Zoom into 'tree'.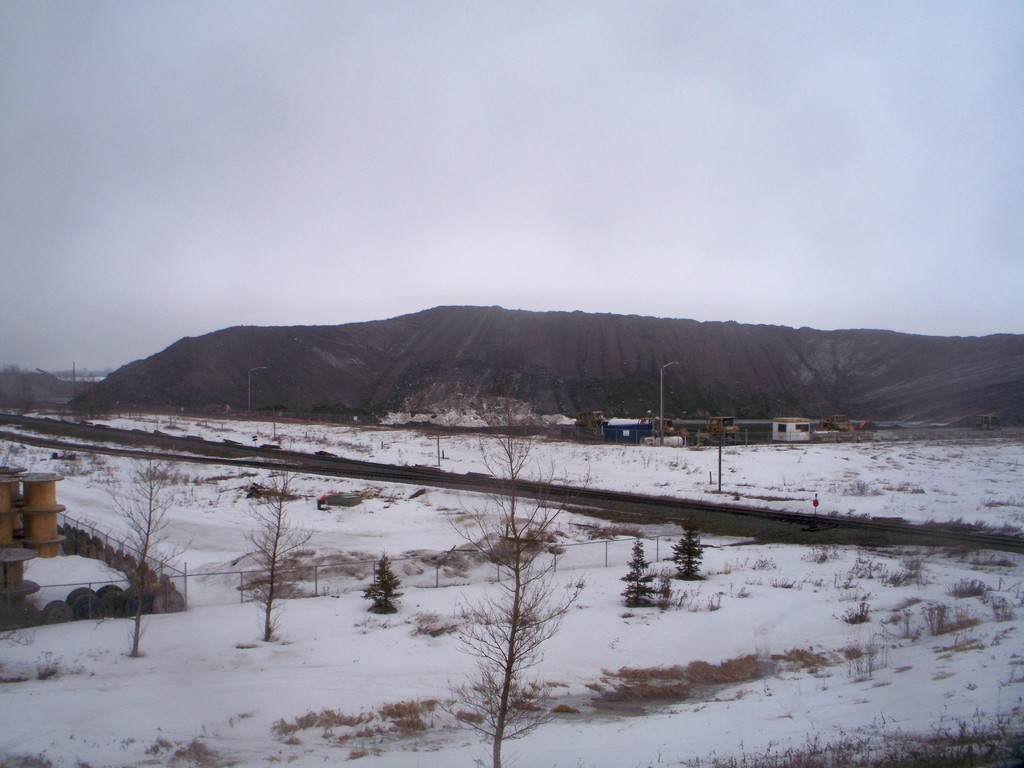
Zoom target: [left=426, top=476, right=600, bottom=748].
